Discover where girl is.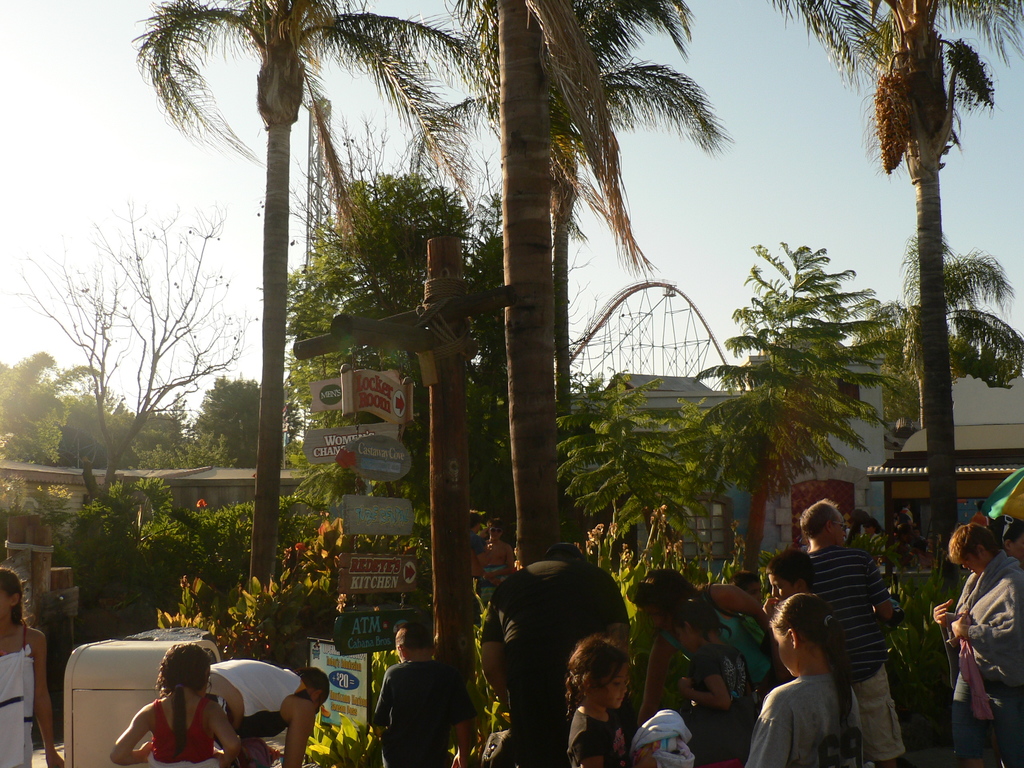
Discovered at <box>666,591,768,758</box>.
